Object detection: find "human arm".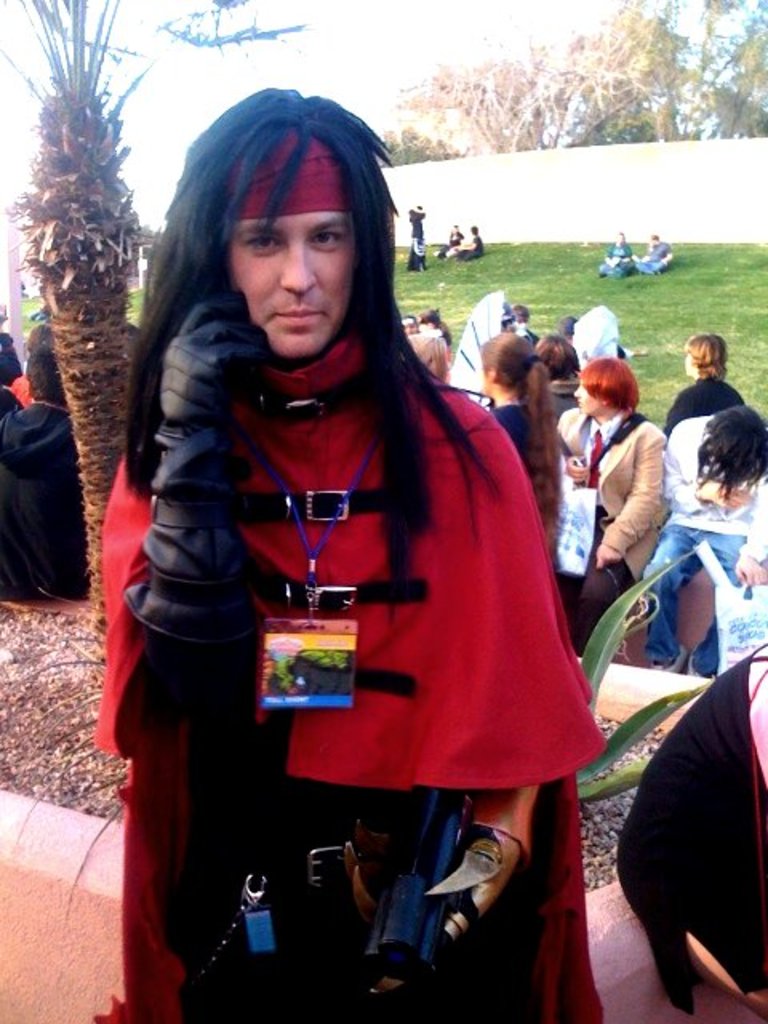
x1=662 y1=403 x2=757 y2=518.
